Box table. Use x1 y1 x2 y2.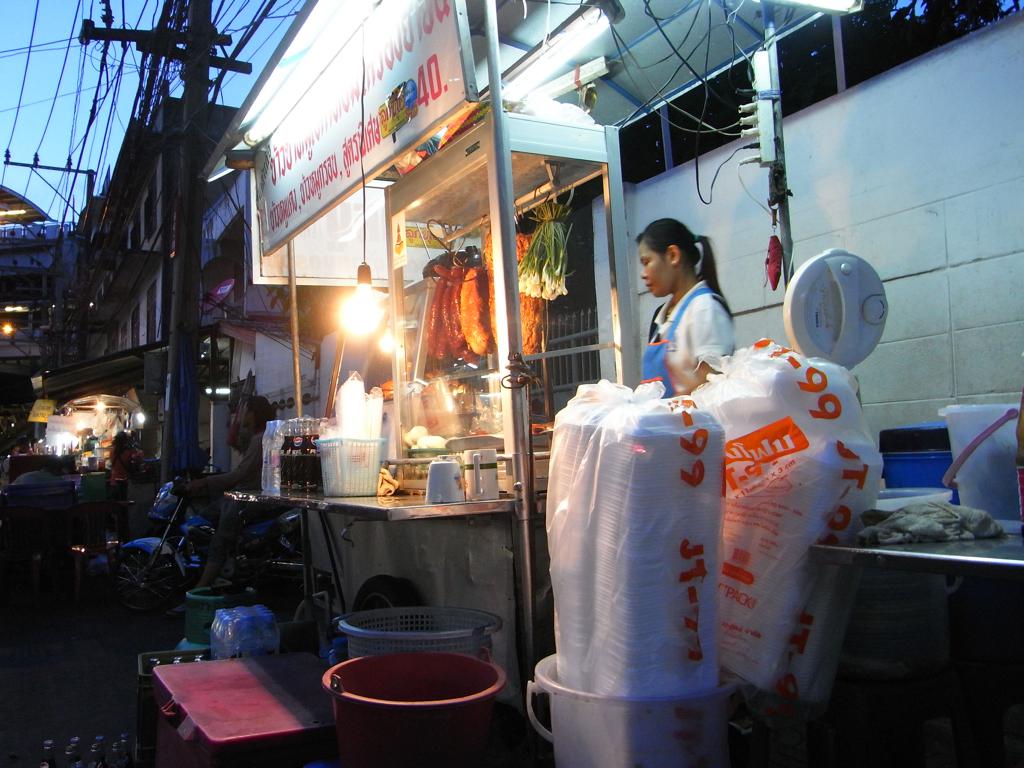
130 644 337 764.
